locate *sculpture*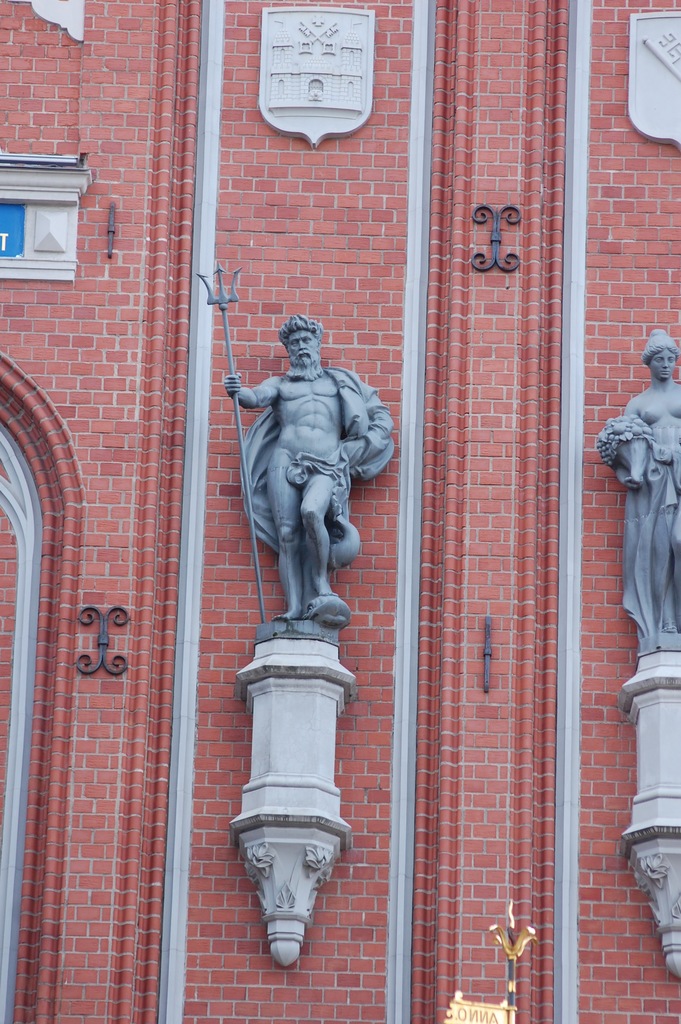
{"left": 231, "top": 307, "right": 390, "bottom": 655}
